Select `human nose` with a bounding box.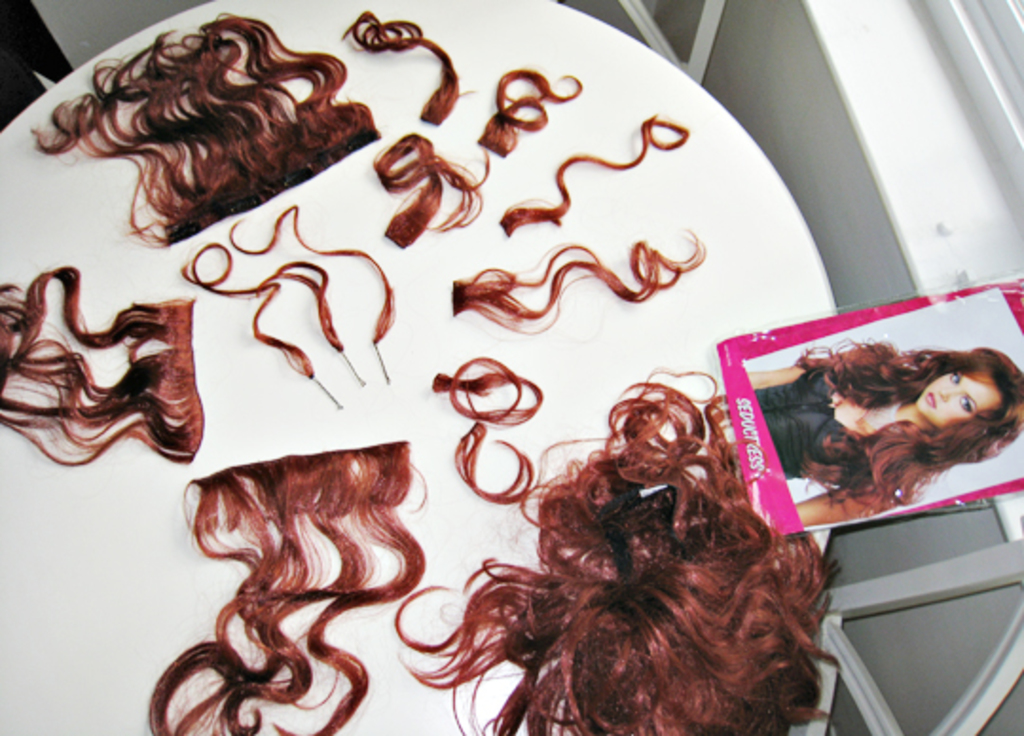
select_region(939, 389, 960, 398).
